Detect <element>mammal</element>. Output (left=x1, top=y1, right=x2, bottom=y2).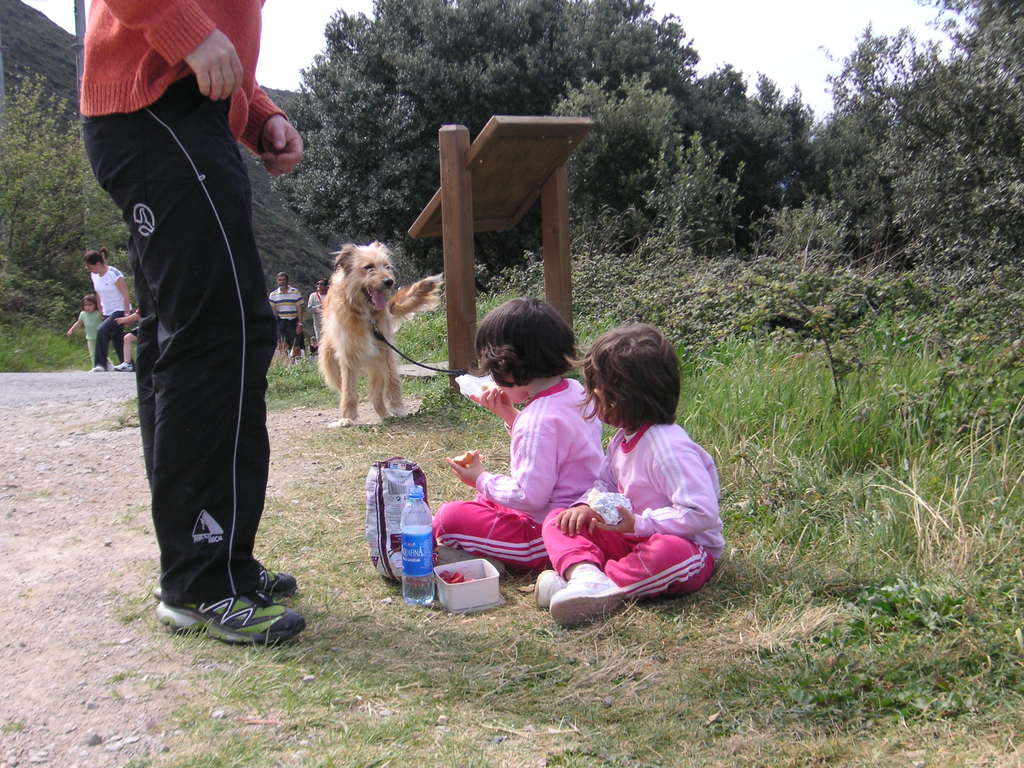
(left=530, top=316, right=728, bottom=620).
